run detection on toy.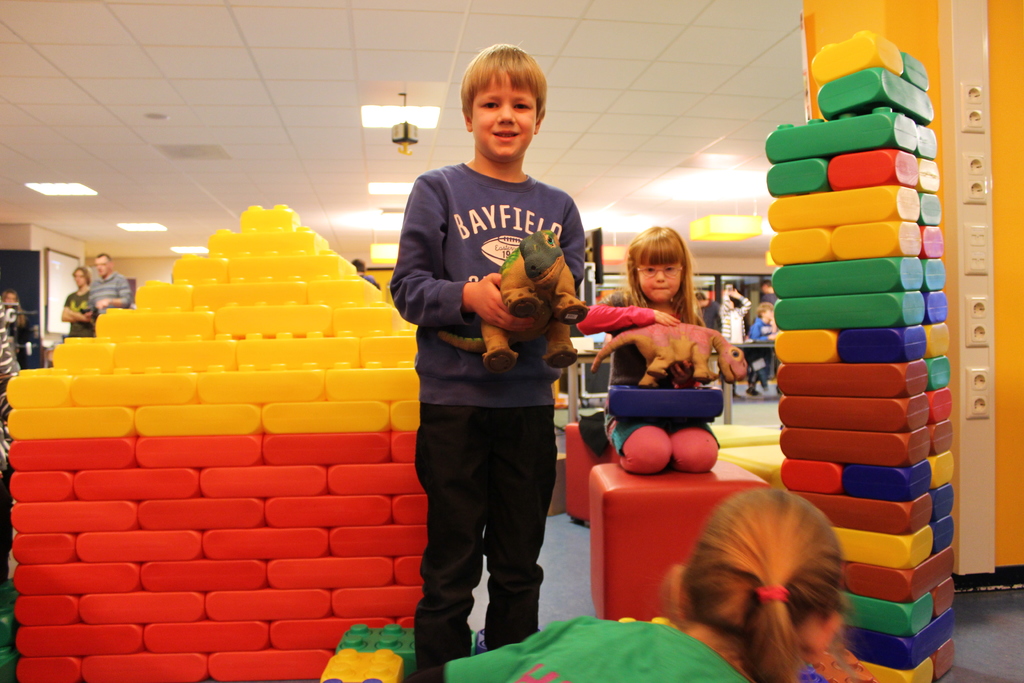
Result: detection(586, 320, 745, 394).
